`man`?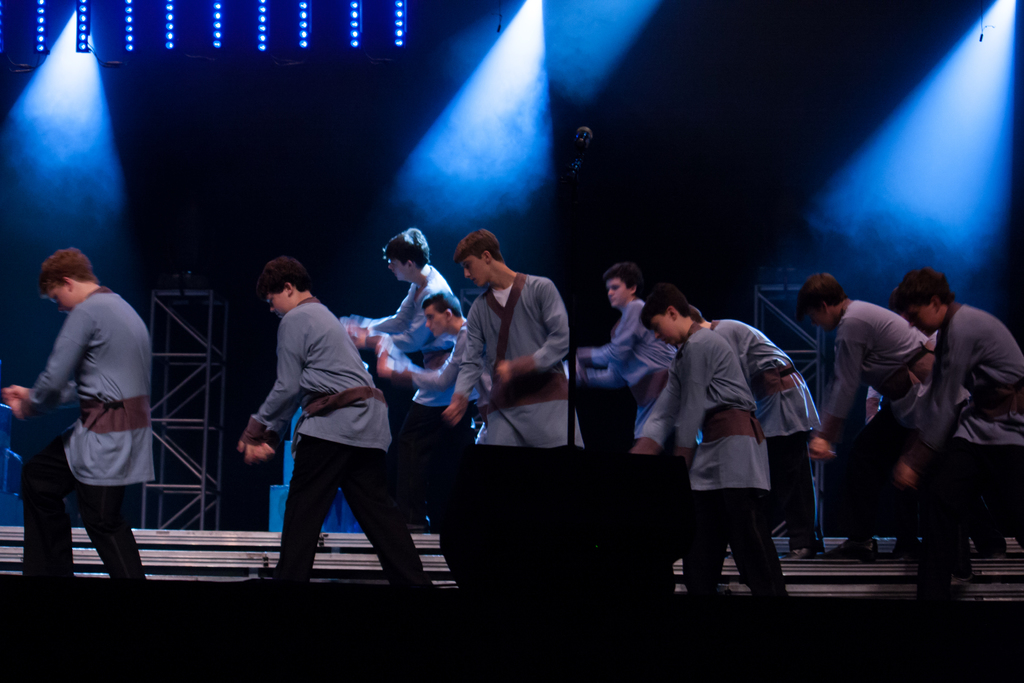
x1=628, y1=292, x2=792, y2=606
